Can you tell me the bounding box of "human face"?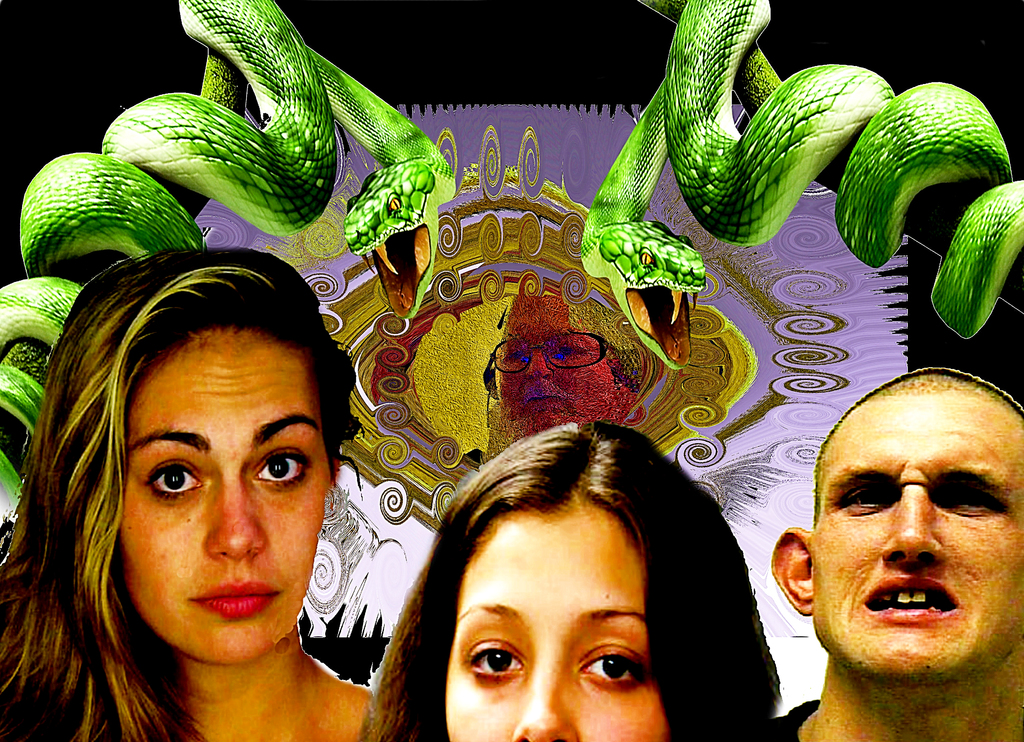
locate(493, 297, 619, 437).
